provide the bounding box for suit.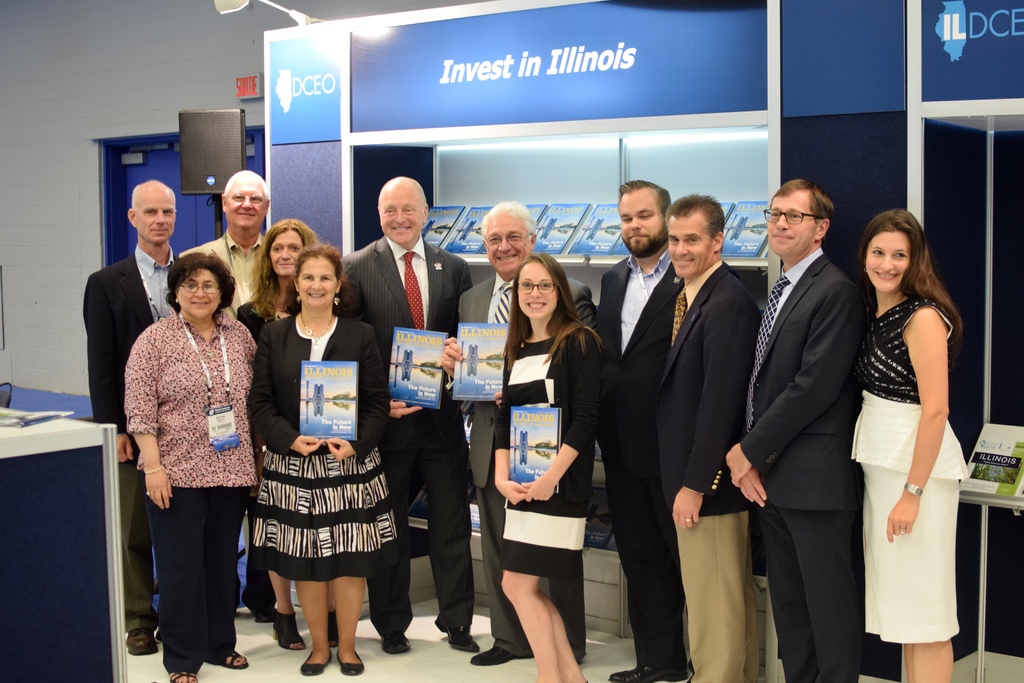
(460, 273, 612, 660).
